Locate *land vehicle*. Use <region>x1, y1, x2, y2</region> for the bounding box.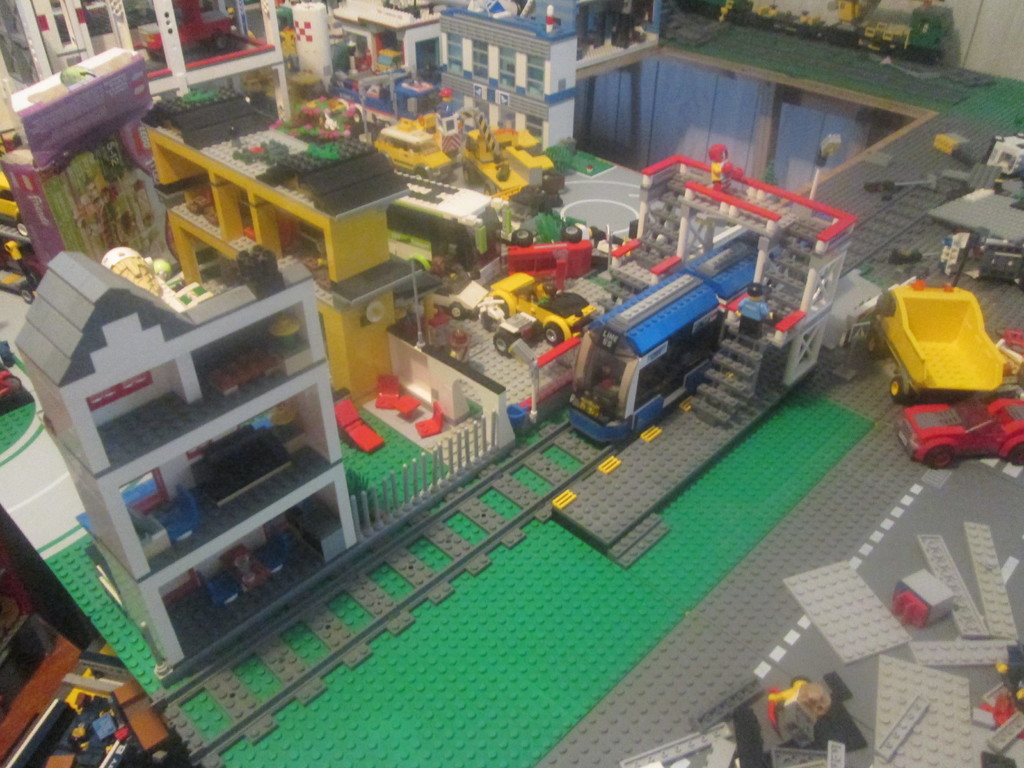
<region>876, 262, 1018, 477</region>.
